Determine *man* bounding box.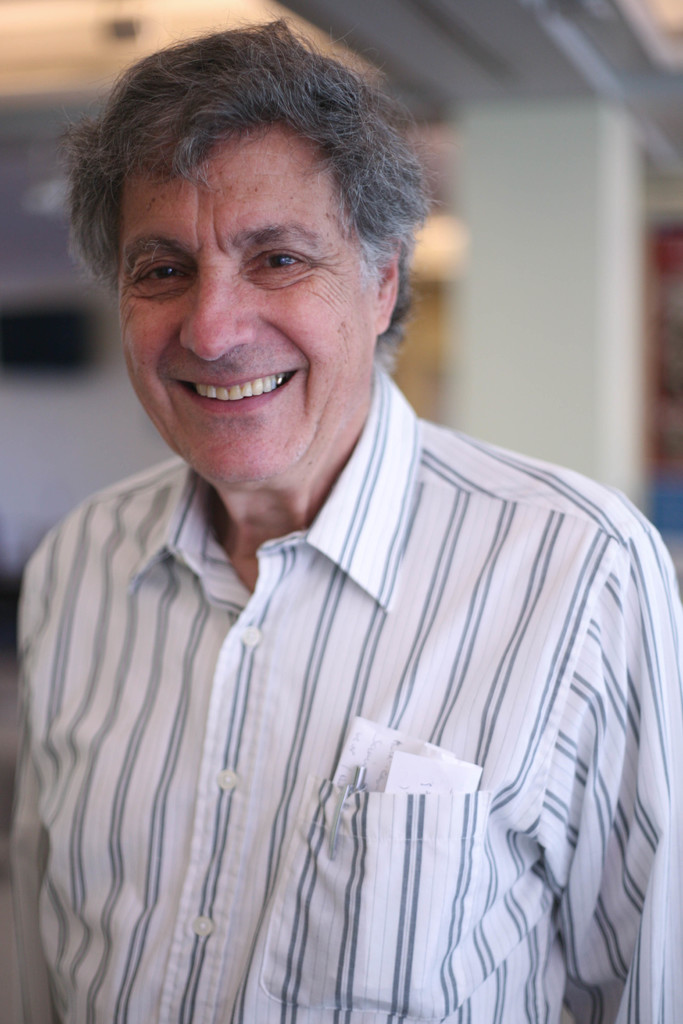
Determined: {"x1": 0, "y1": 12, "x2": 682, "y2": 1023}.
